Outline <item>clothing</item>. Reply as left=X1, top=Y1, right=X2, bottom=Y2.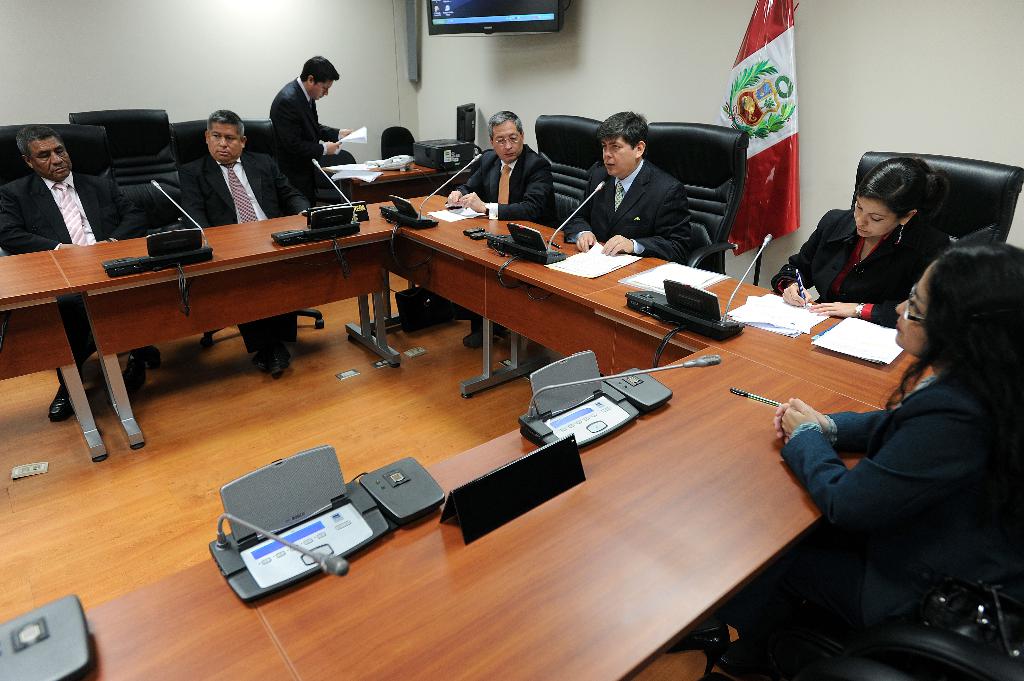
left=769, top=368, right=1023, bottom=630.
